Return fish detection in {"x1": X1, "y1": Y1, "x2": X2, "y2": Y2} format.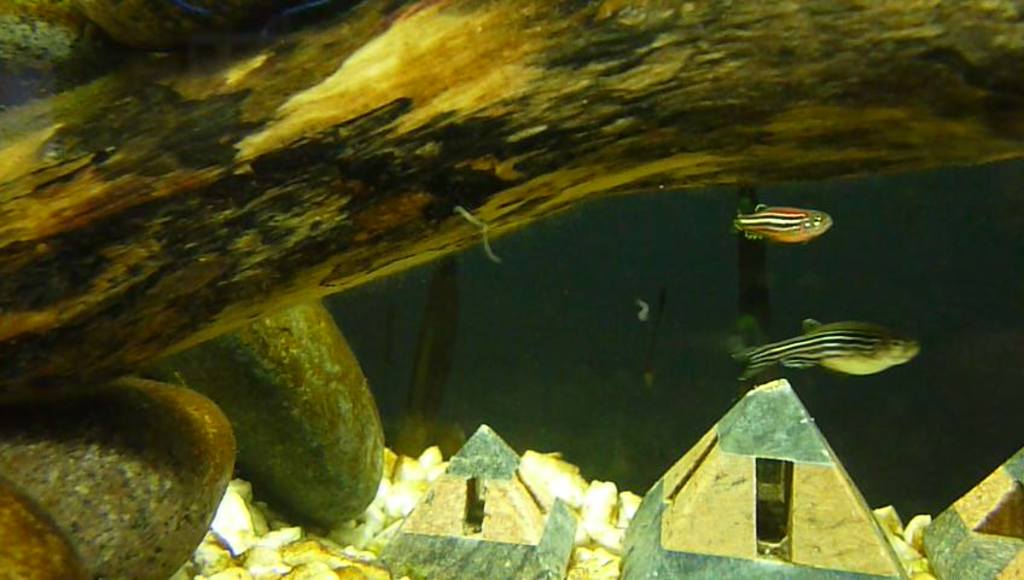
{"x1": 725, "y1": 202, "x2": 832, "y2": 240}.
